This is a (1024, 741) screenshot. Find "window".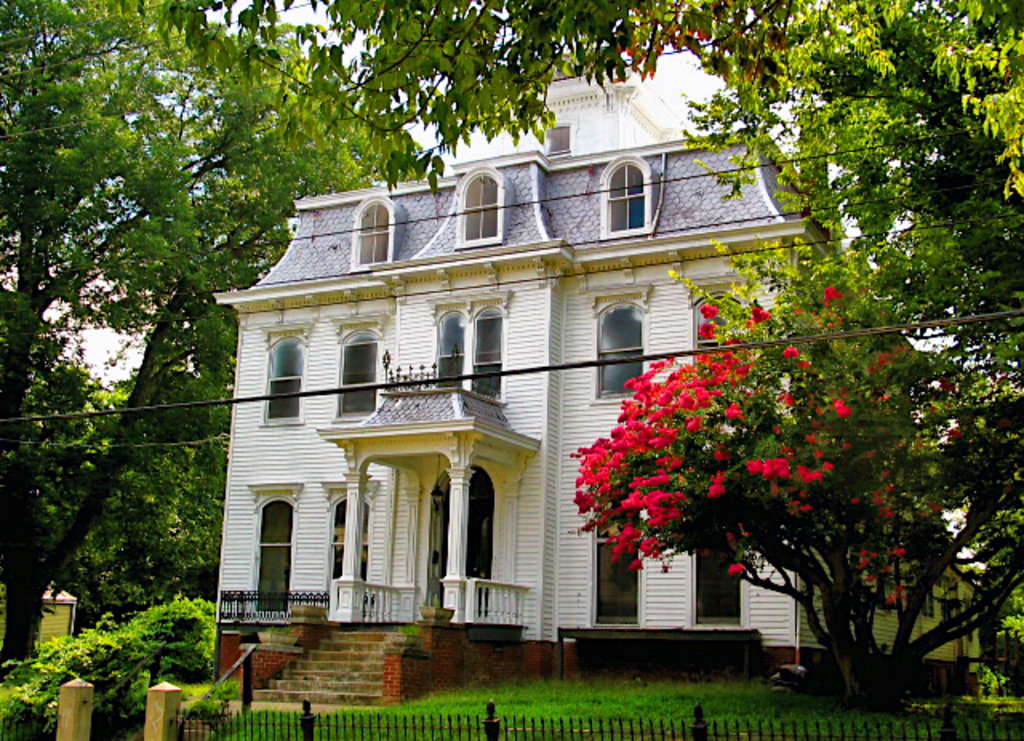
Bounding box: [600,154,645,240].
